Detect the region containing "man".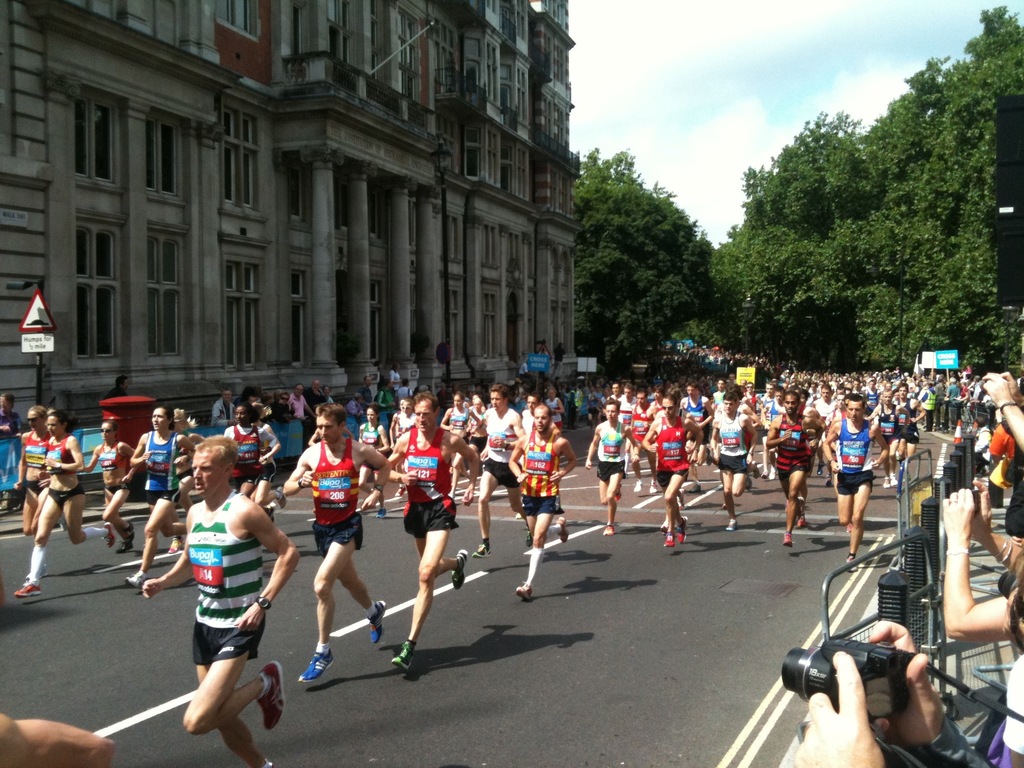
(x1=280, y1=403, x2=374, y2=685).
